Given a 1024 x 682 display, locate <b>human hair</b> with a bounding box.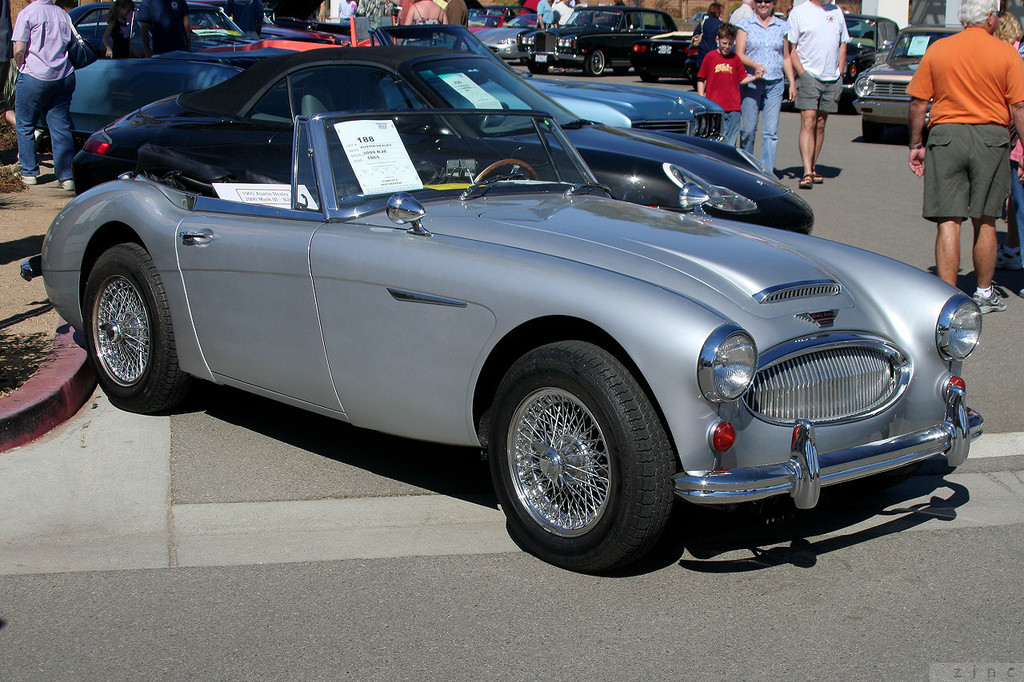
Located: box(990, 10, 1023, 49).
